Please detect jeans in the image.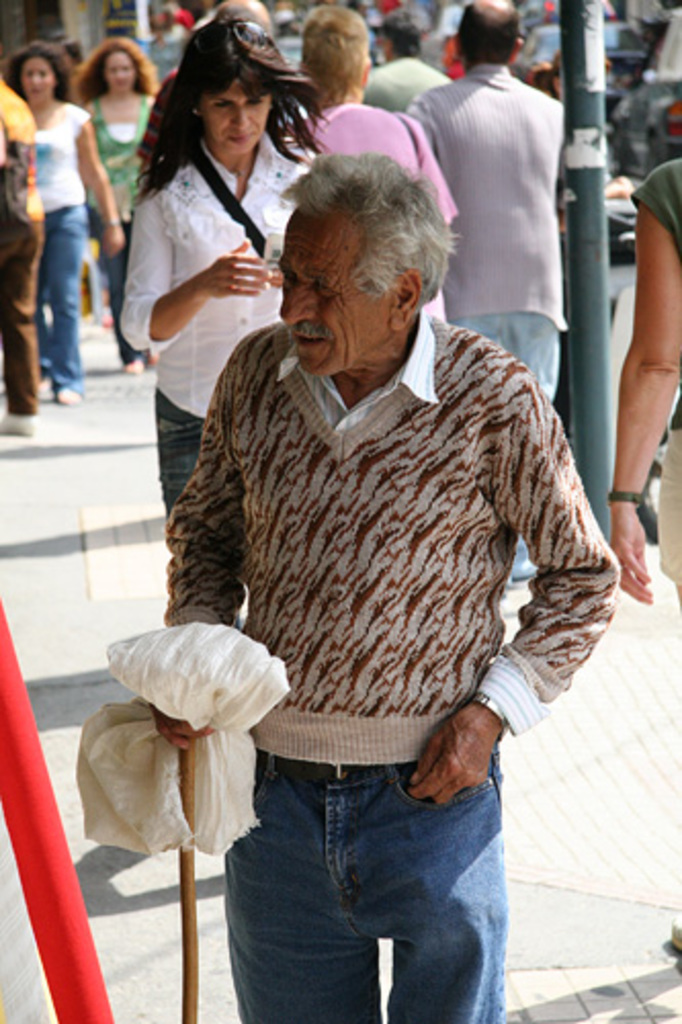
left=219, top=735, right=510, bottom=1018.
